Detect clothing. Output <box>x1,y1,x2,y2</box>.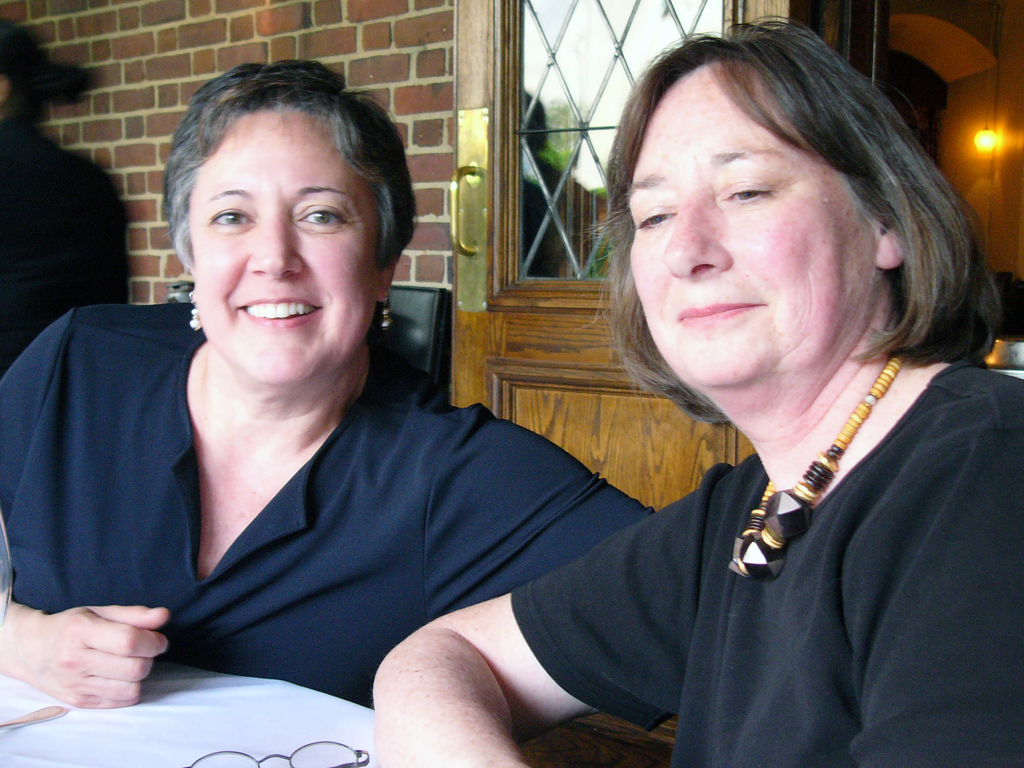
<box>0,297,653,716</box>.
